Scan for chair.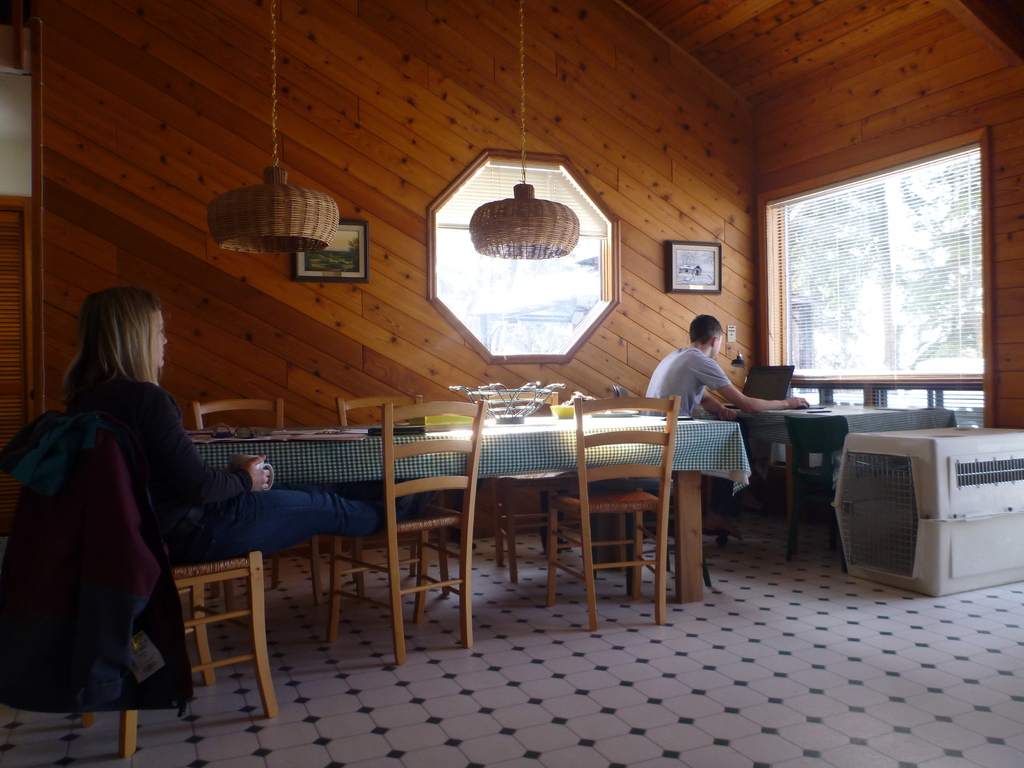
Scan result: rect(312, 394, 420, 586).
